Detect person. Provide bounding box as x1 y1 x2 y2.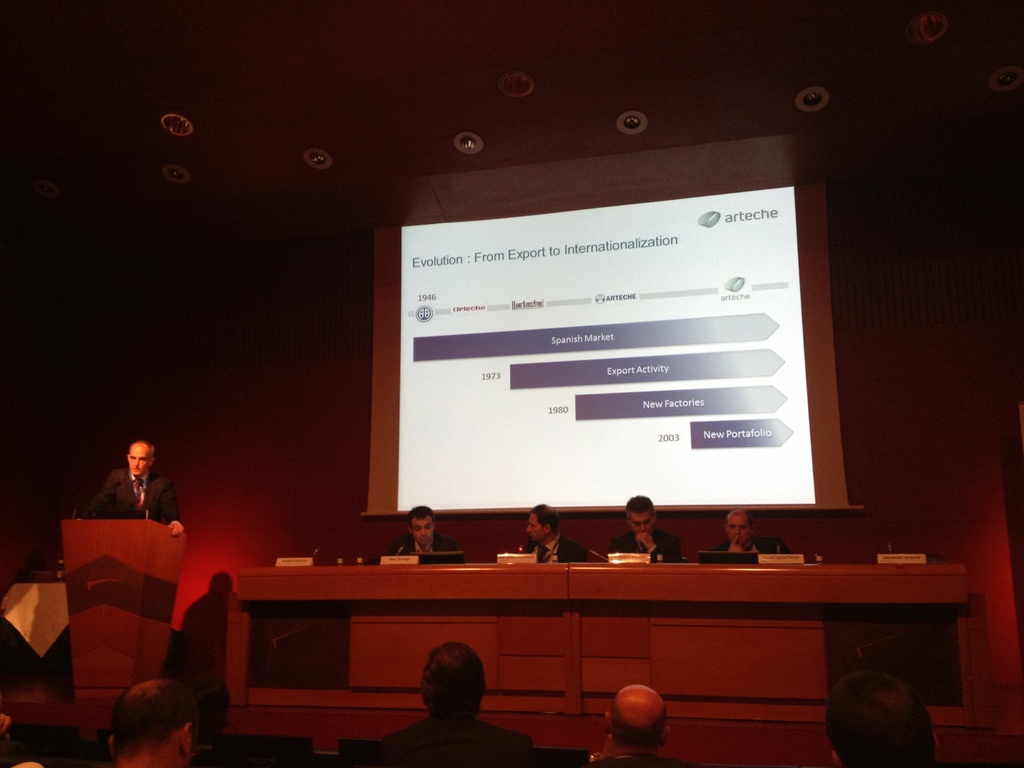
380 502 463 553.
